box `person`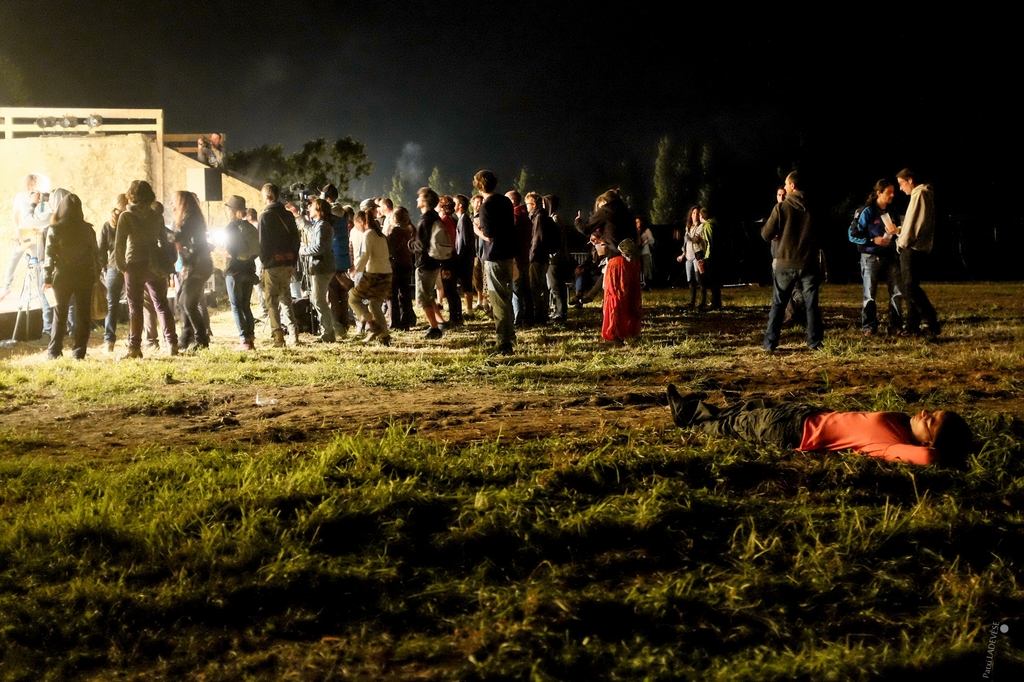
left=849, top=181, right=904, bottom=330
